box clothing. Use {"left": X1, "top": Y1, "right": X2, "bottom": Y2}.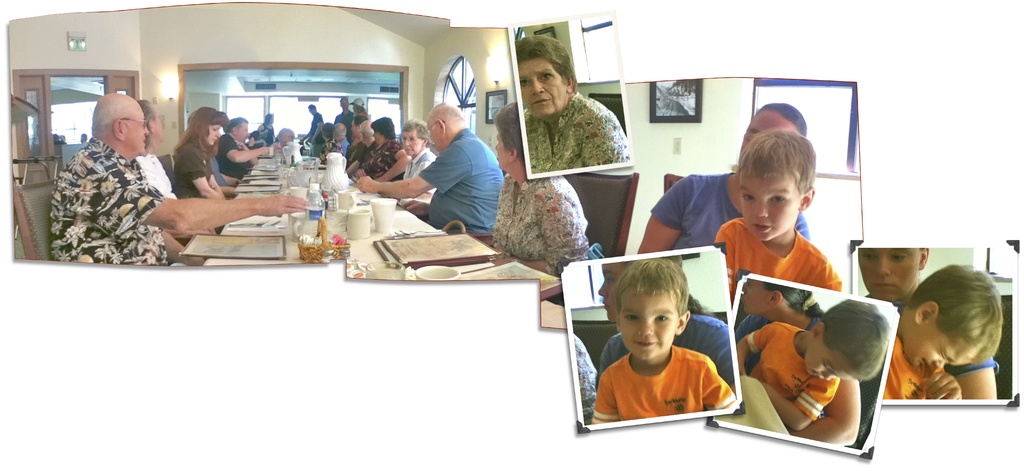
{"left": 716, "top": 227, "right": 848, "bottom": 302}.
